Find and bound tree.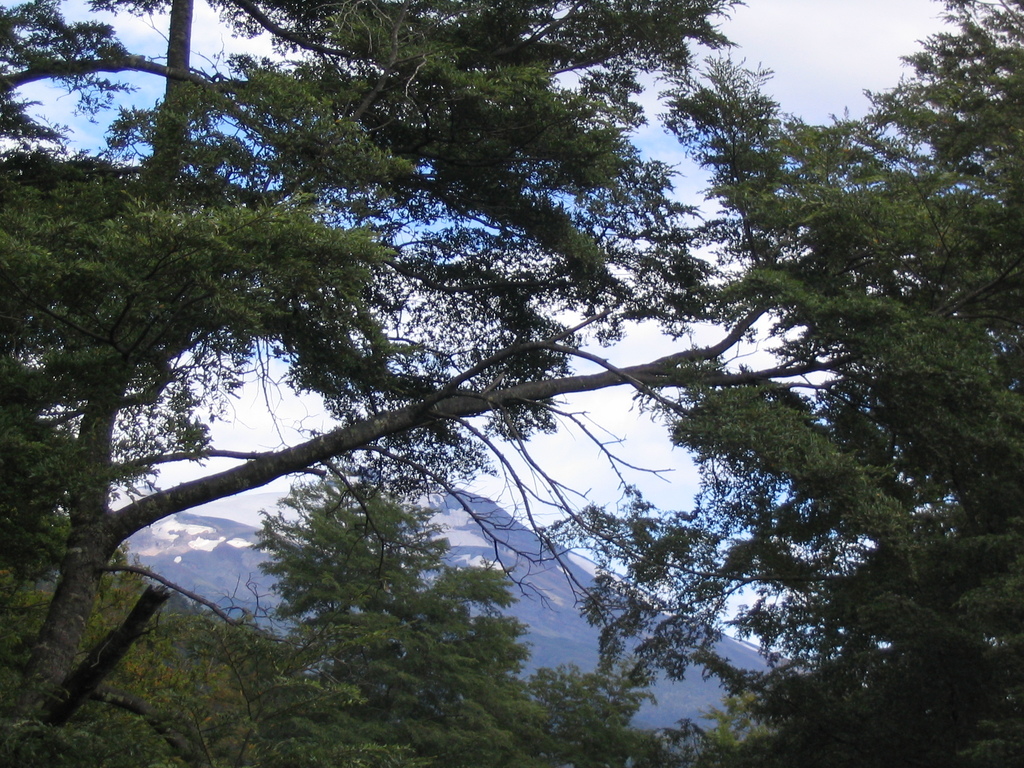
Bound: [0, 0, 1017, 767].
